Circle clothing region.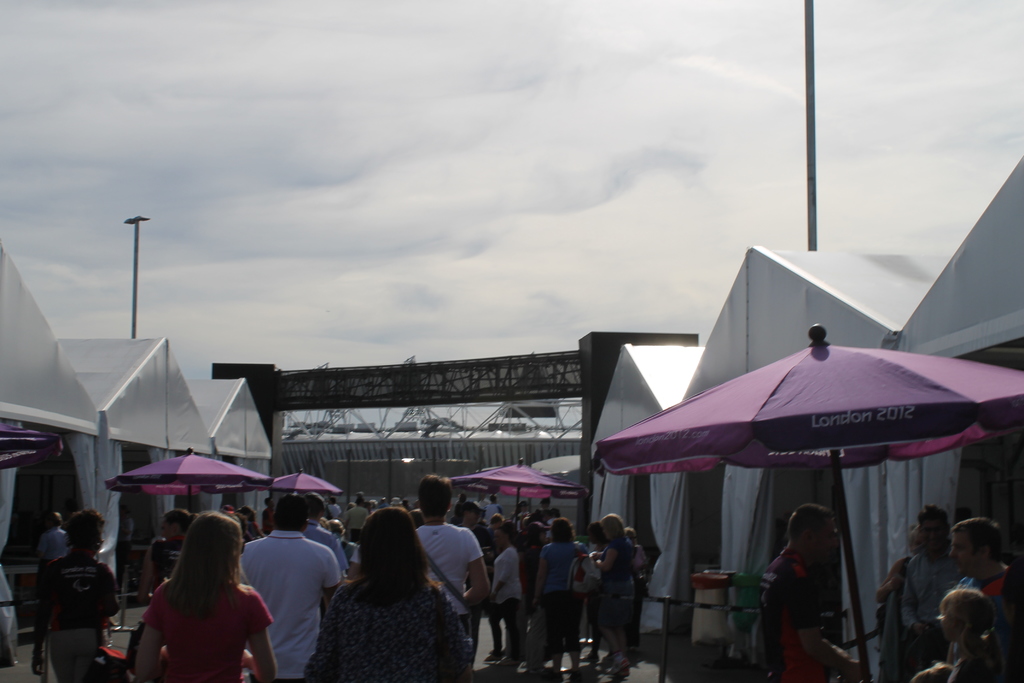
Region: box(540, 508, 554, 532).
